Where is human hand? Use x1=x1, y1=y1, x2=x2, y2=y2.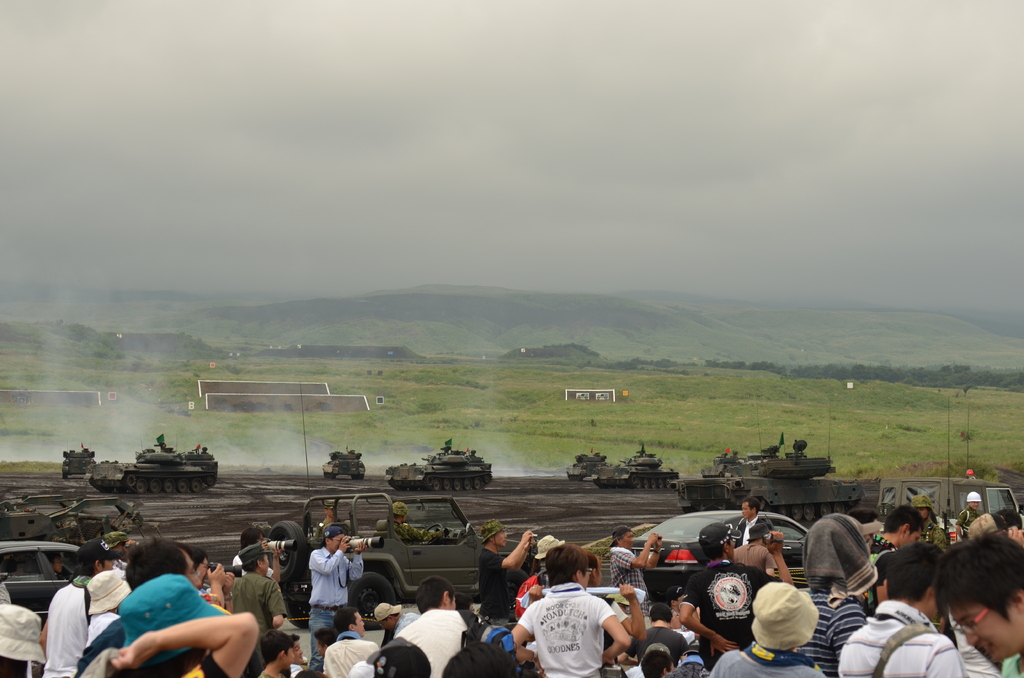
x1=110, y1=631, x2=157, y2=674.
